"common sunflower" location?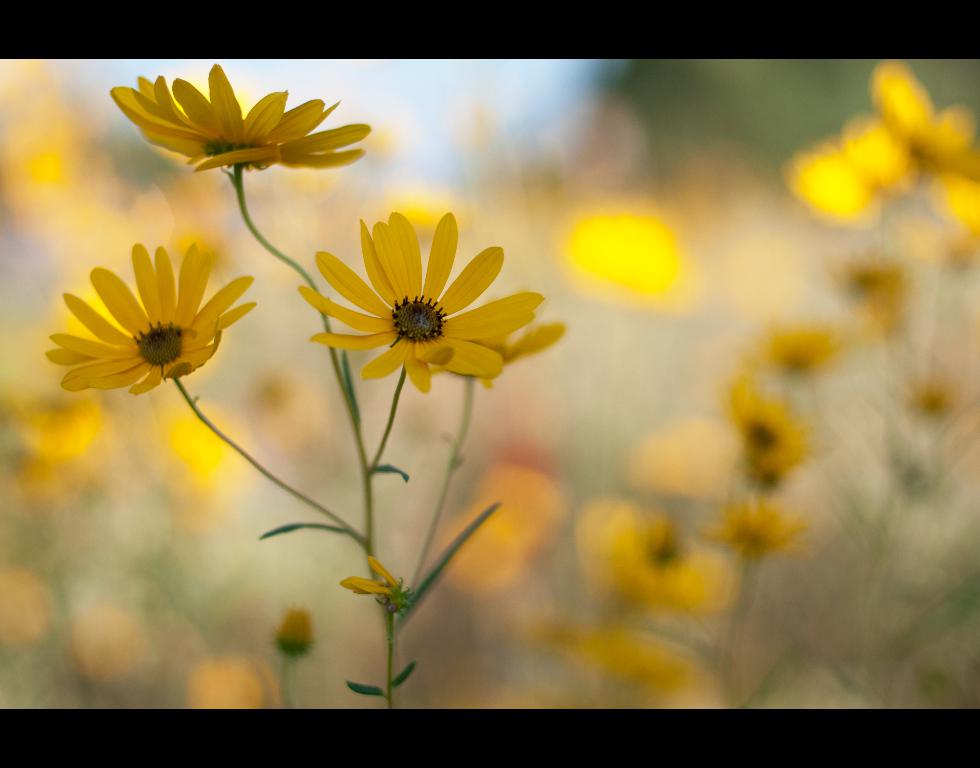
<bbox>309, 219, 524, 401</bbox>
